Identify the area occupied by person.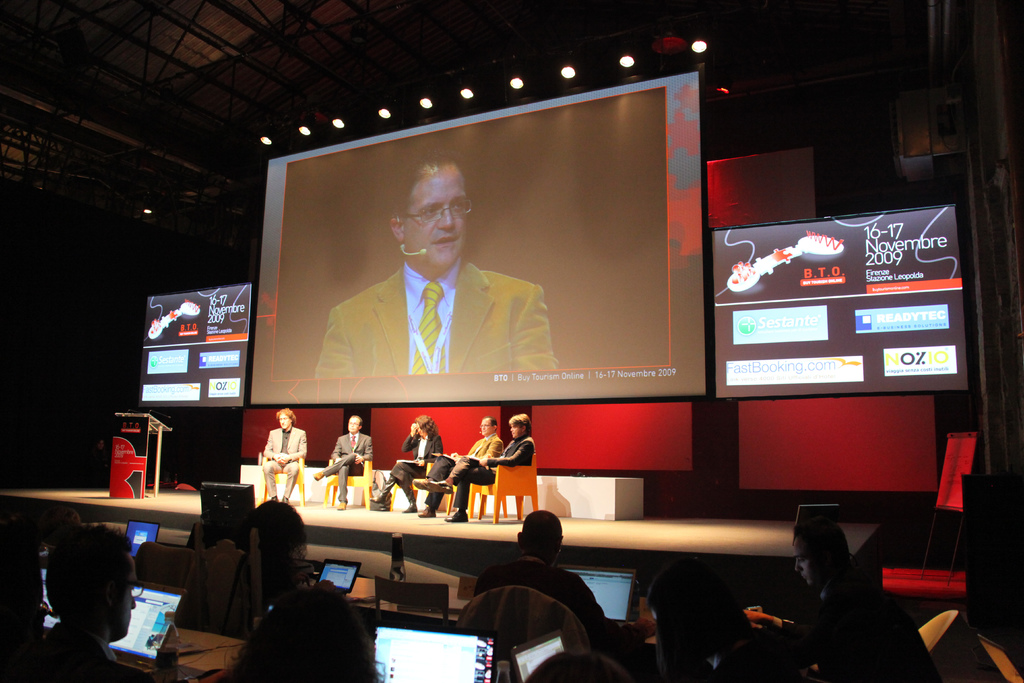
Area: 40/524/154/682.
